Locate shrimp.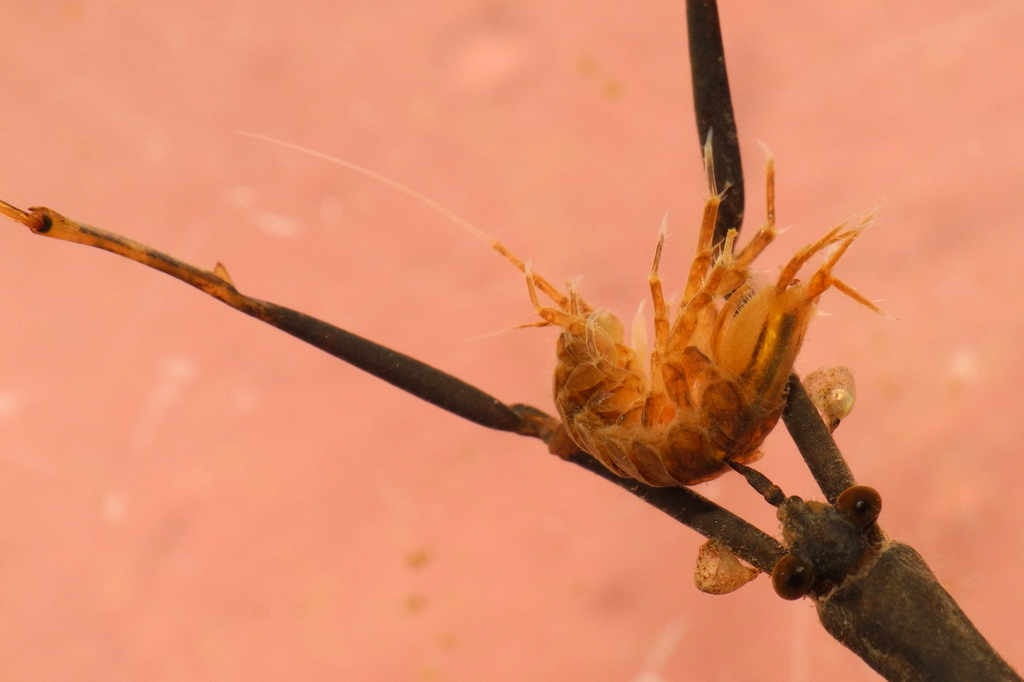
Bounding box: (233,130,883,490).
